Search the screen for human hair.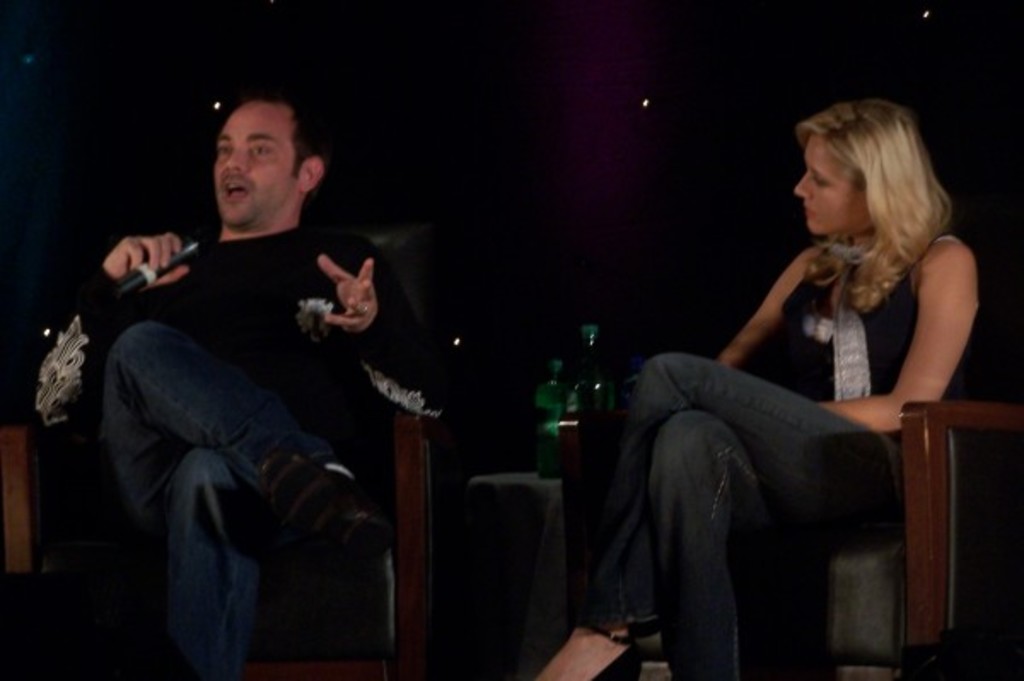
Found at (x1=795, y1=77, x2=952, y2=285).
